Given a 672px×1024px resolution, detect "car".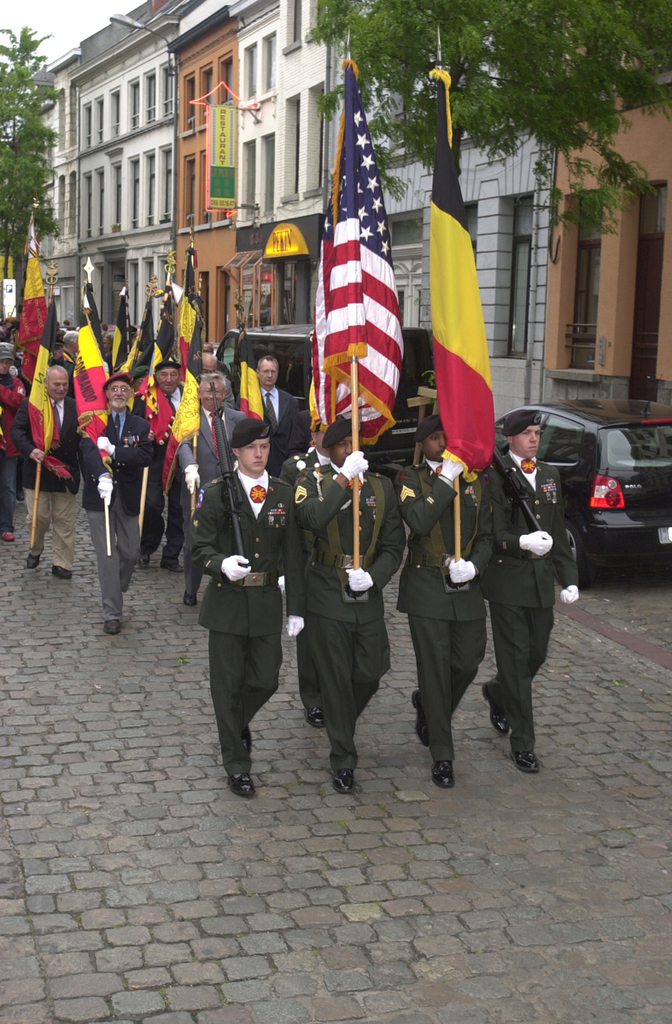
[219,323,435,482].
